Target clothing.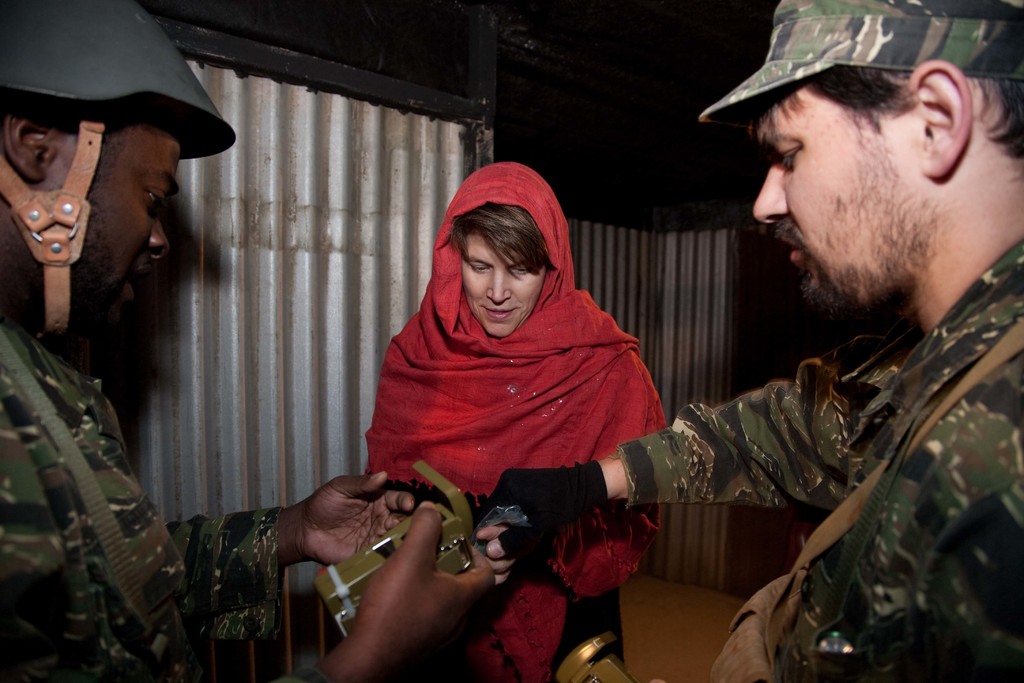
Target region: [left=618, top=235, right=1023, bottom=682].
